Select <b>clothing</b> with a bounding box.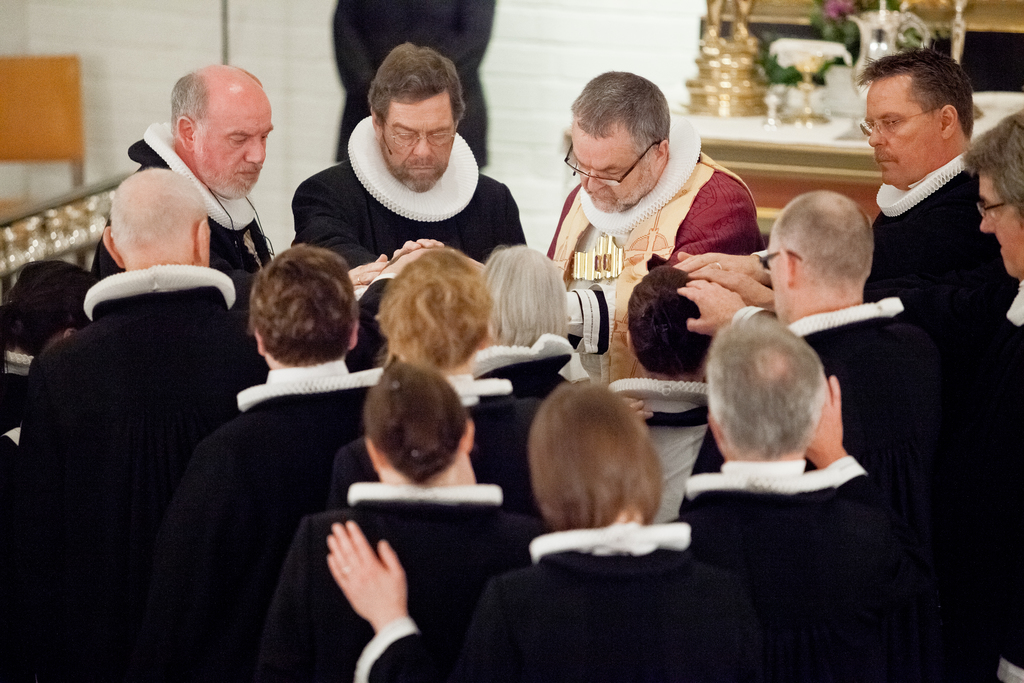
pyautogui.locateOnScreen(150, 360, 379, 682).
